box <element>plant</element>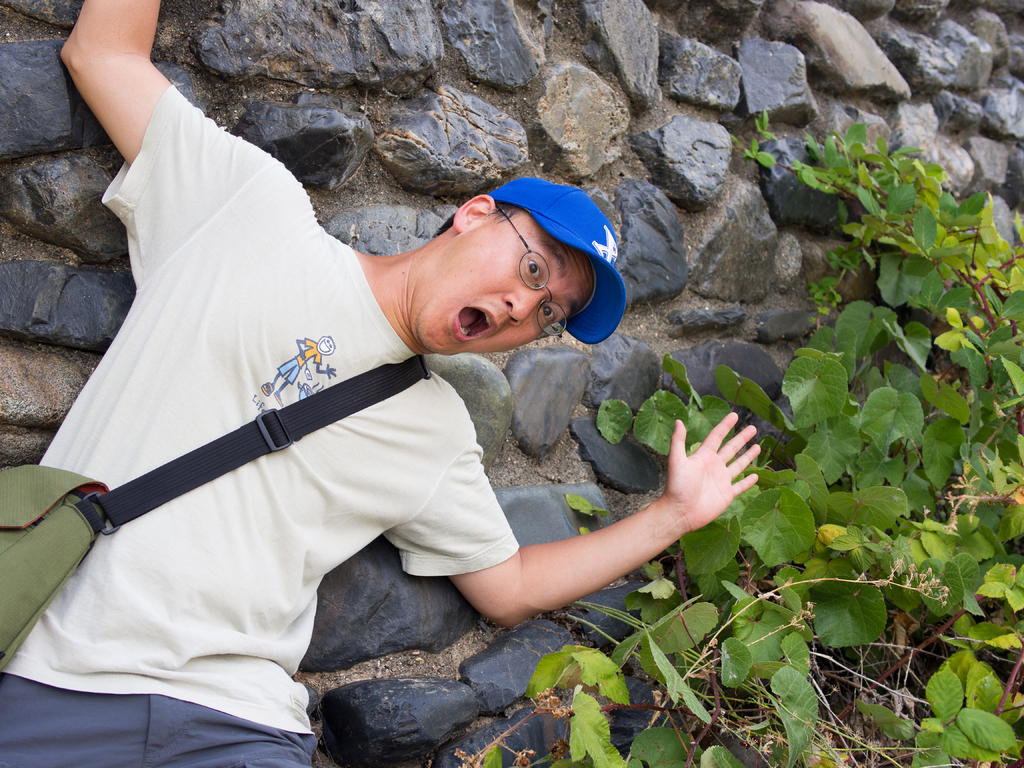
left=457, top=145, right=1023, bottom=767
